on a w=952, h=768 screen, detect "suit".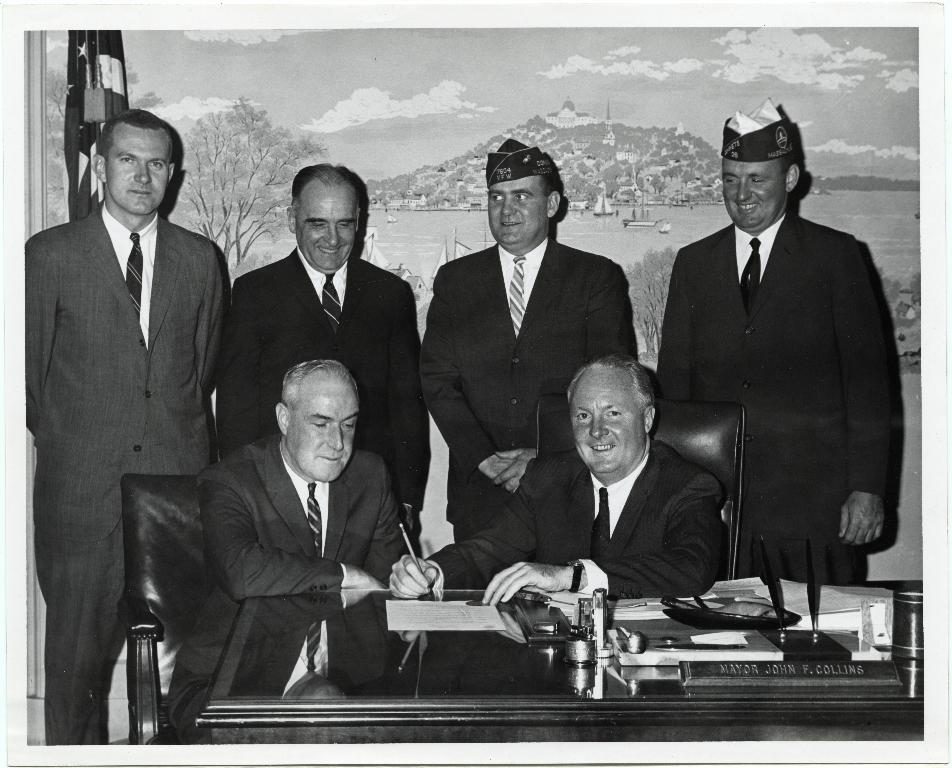
<bbox>419, 239, 635, 539</bbox>.
